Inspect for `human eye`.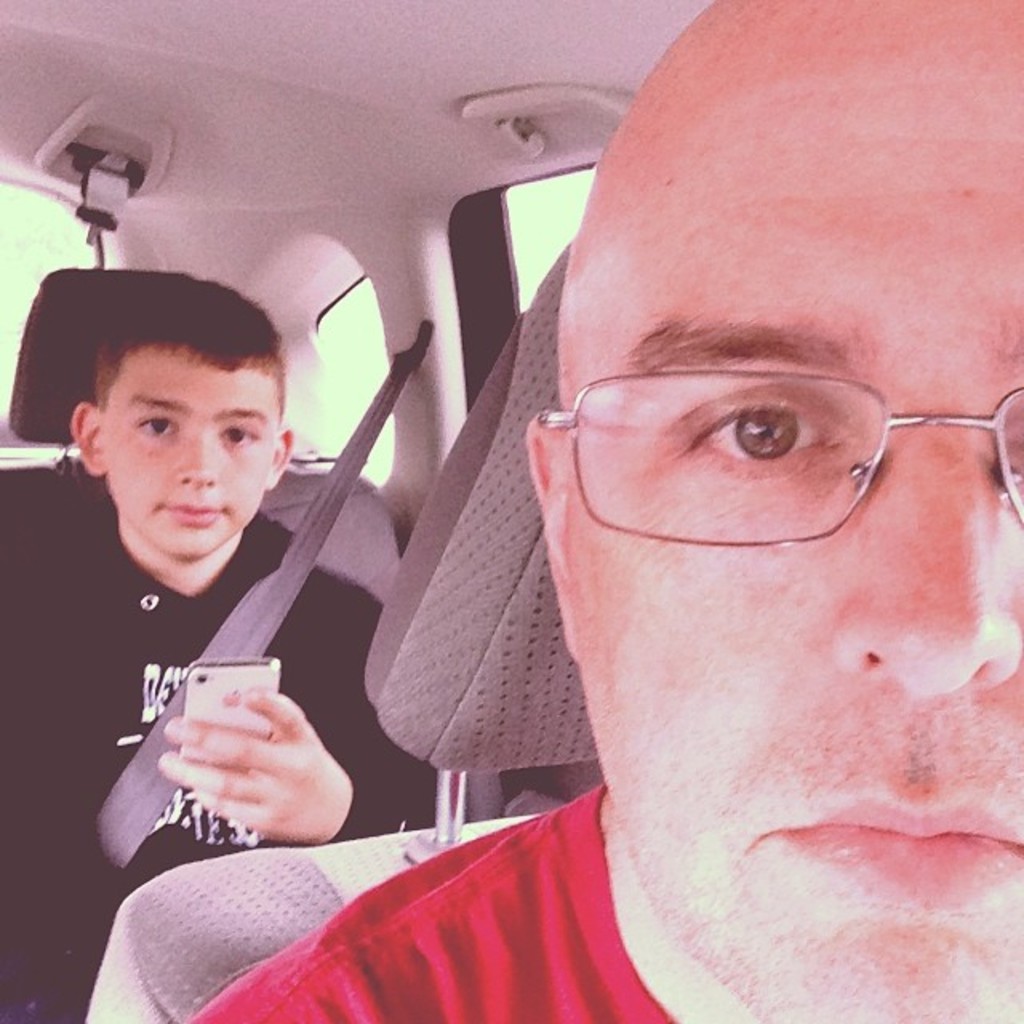
Inspection: (x1=670, y1=376, x2=835, y2=491).
